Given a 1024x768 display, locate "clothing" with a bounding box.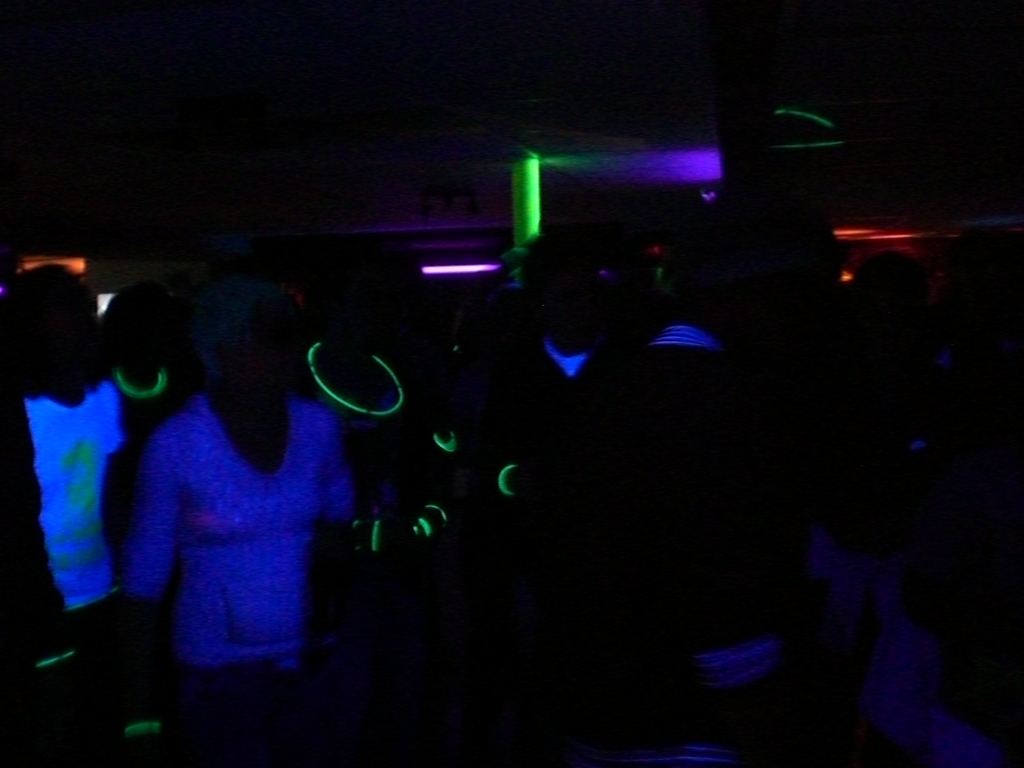
Located: <box>132,399,356,675</box>.
